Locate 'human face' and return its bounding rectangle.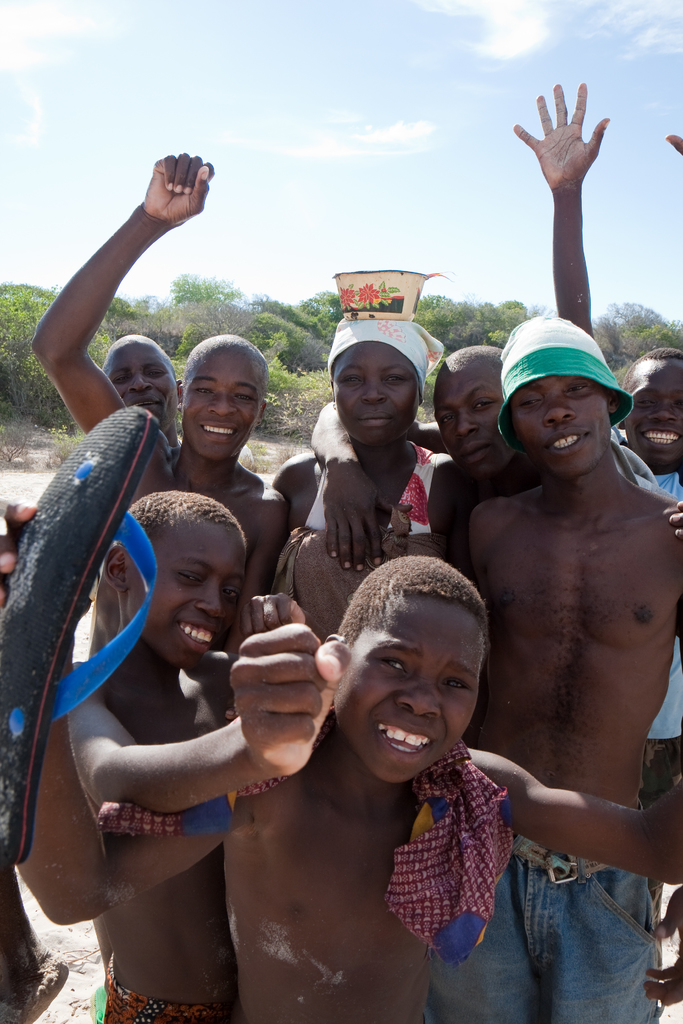
<box>179,349,263,458</box>.
